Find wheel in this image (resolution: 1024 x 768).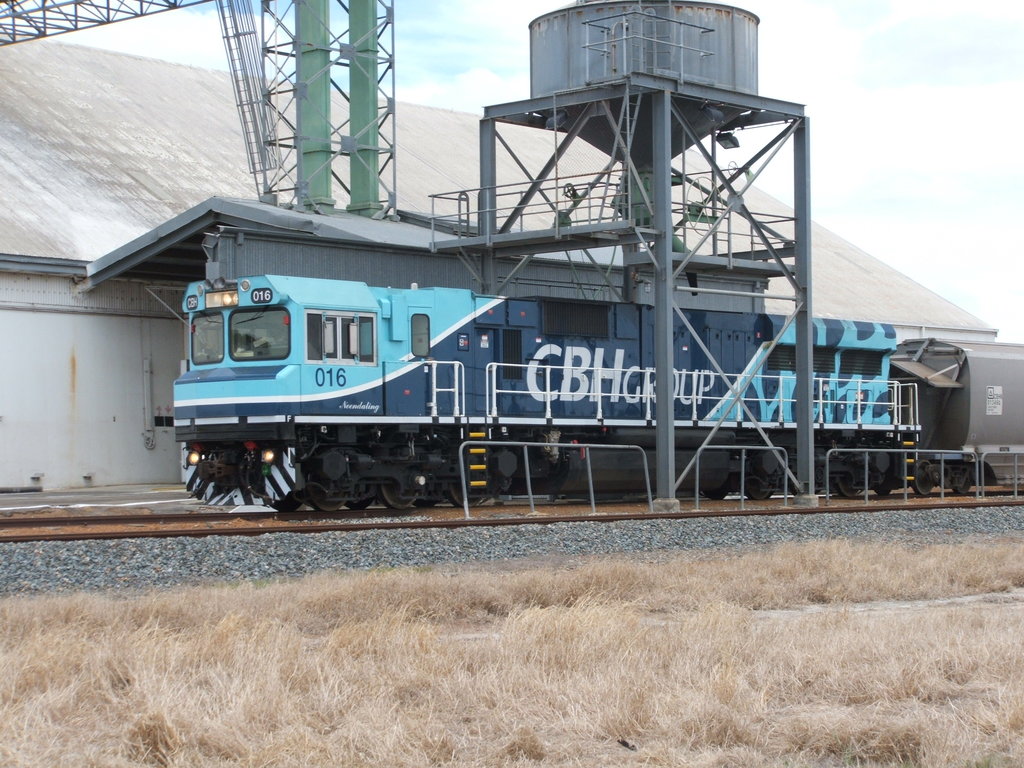
Rect(448, 479, 479, 509).
